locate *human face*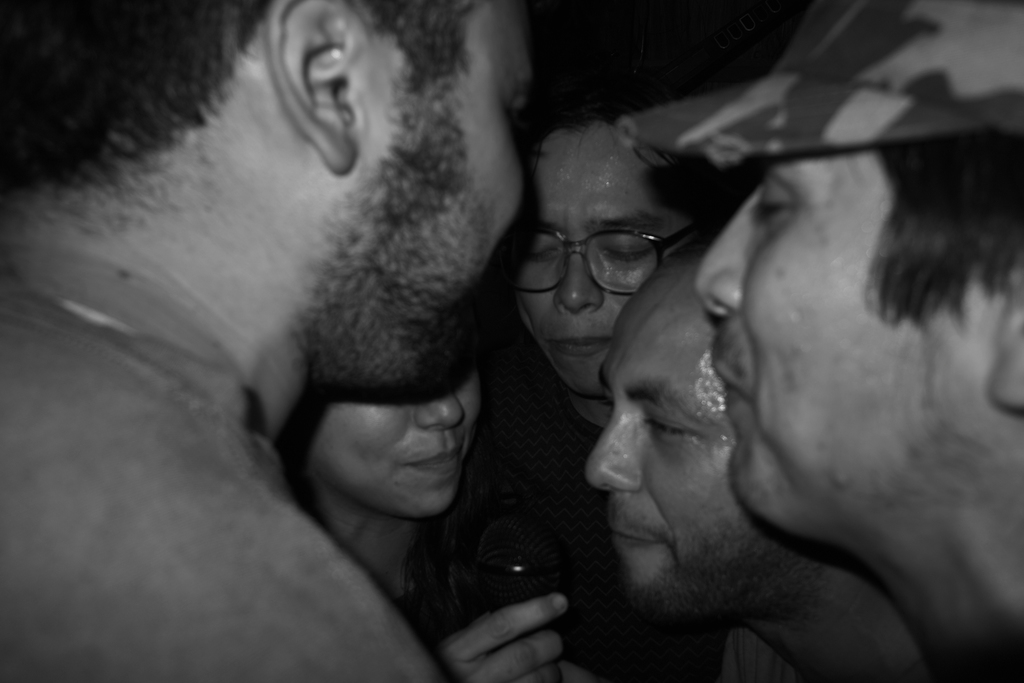
<box>305,363,483,520</box>
